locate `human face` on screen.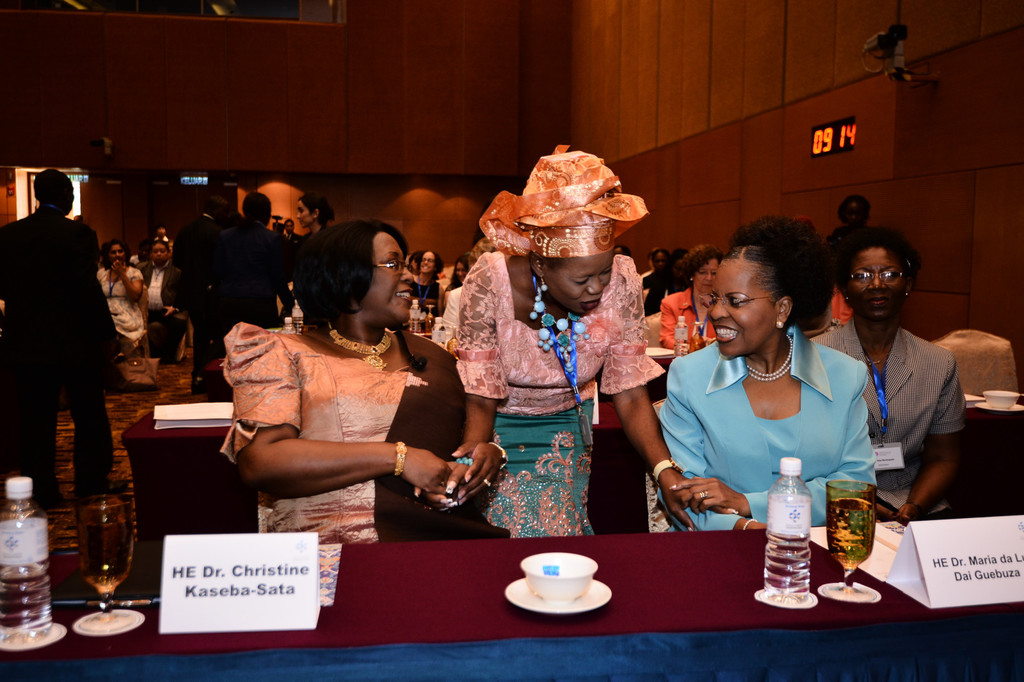
On screen at <bbox>452, 260, 469, 281</bbox>.
